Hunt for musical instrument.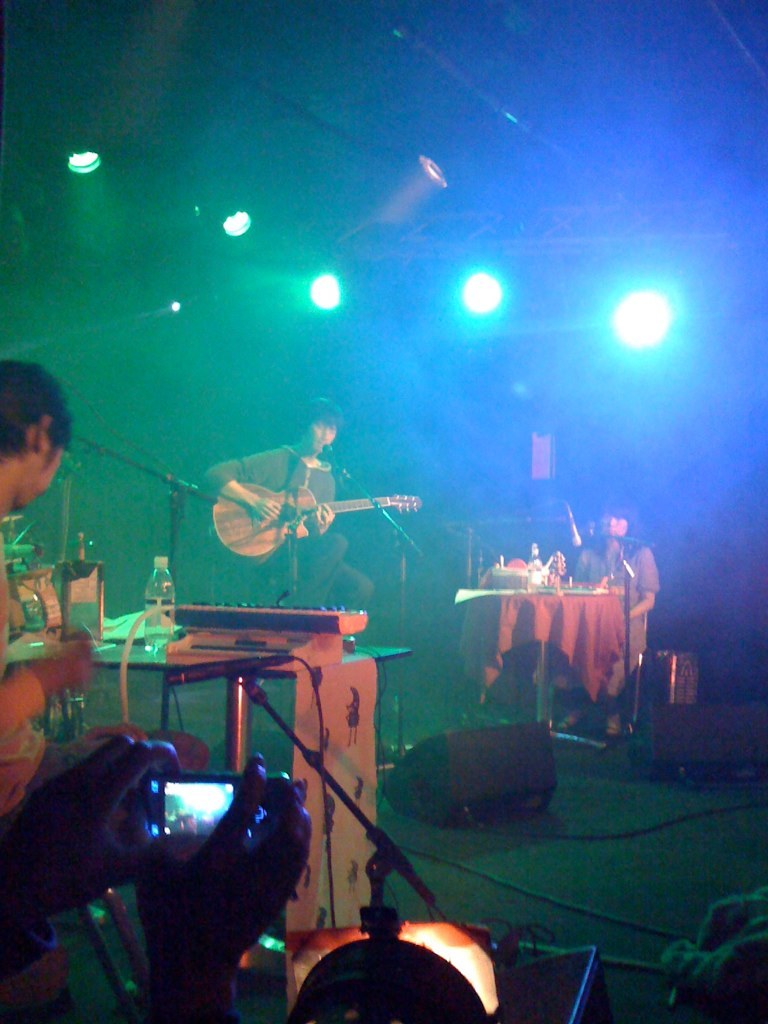
Hunted down at region(283, 911, 494, 1023).
